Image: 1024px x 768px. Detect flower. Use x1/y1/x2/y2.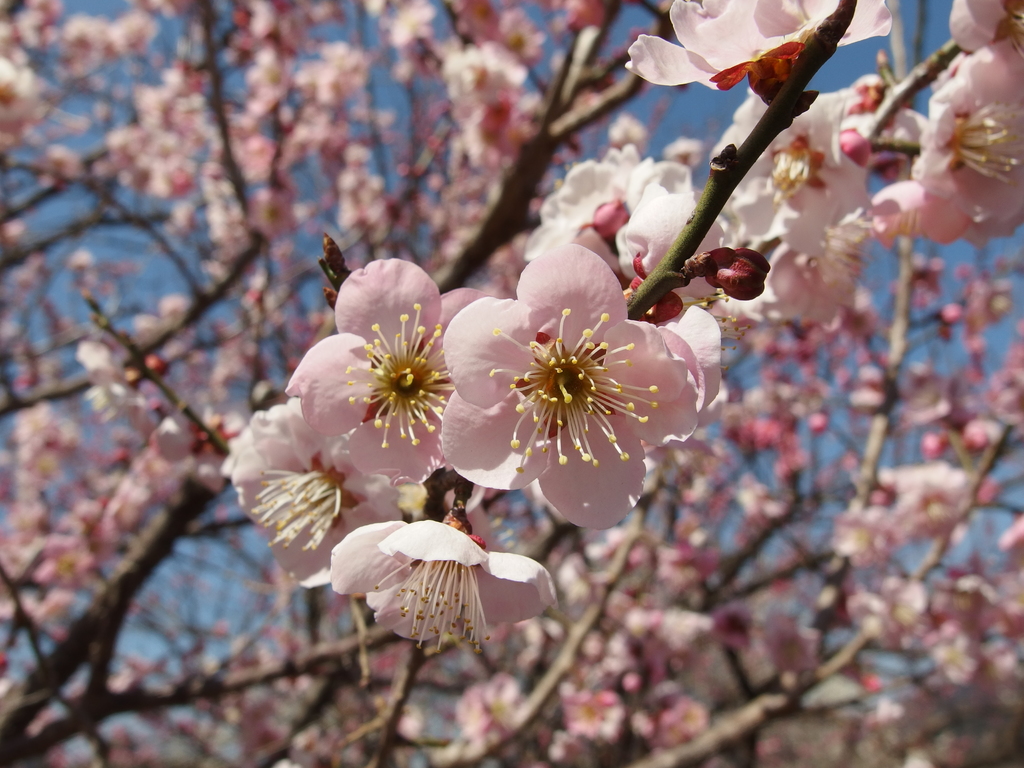
445/252/685/520.
